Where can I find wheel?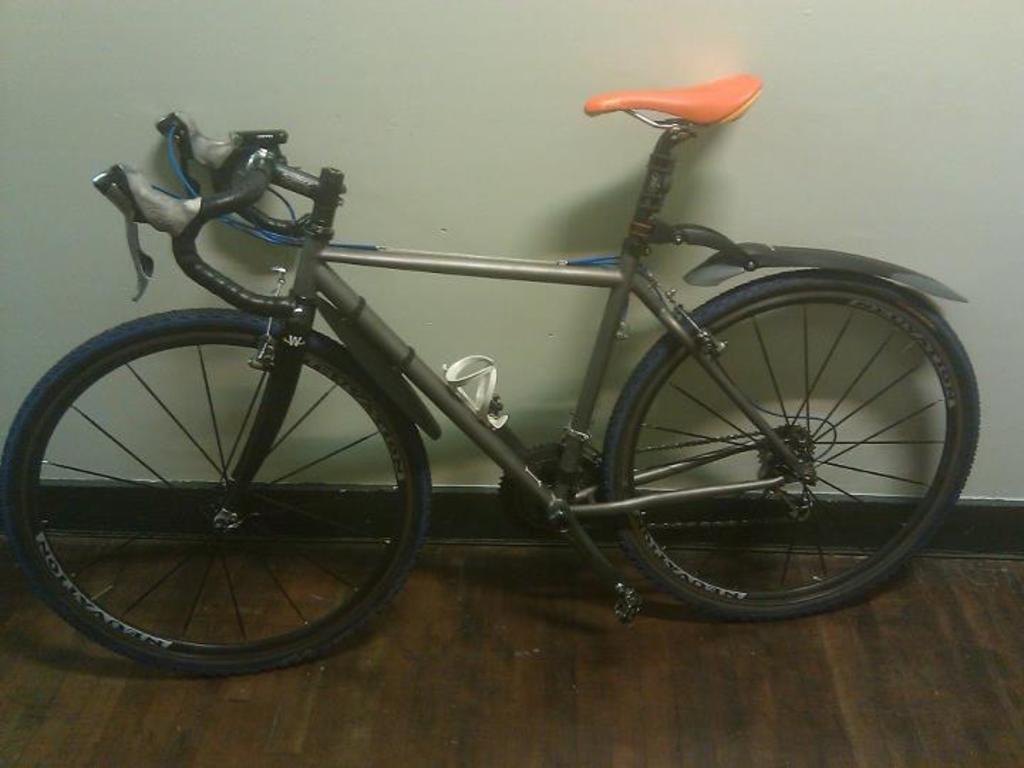
You can find it at (4, 310, 435, 681).
